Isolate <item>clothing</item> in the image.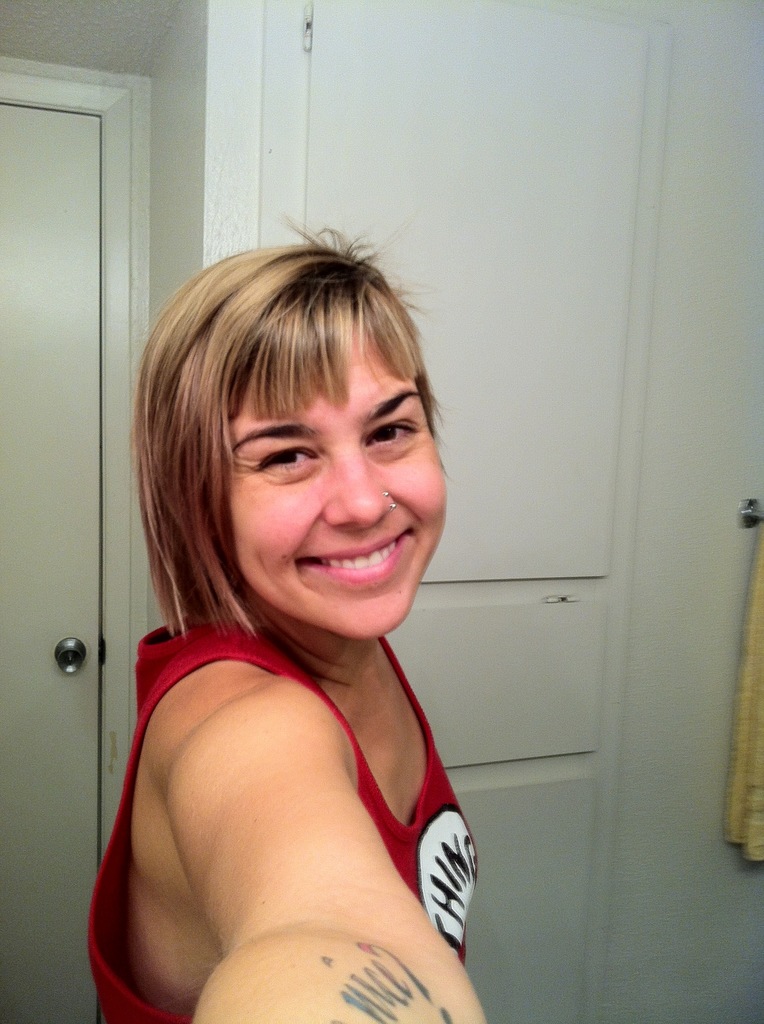
Isolated region: 110,570,485,1004.
